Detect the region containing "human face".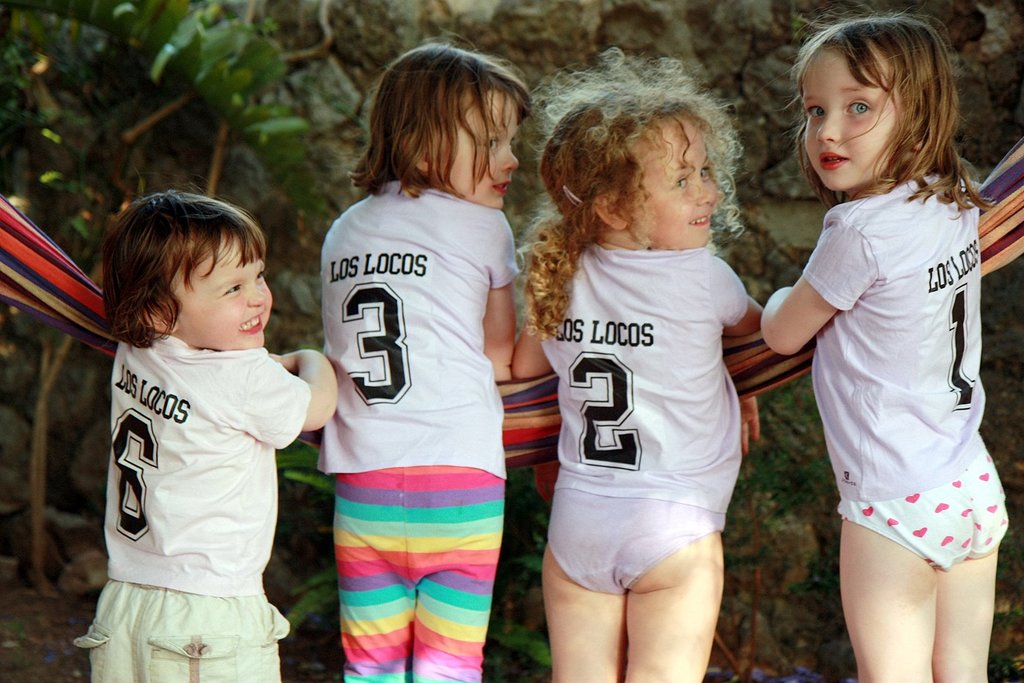
box=[435, 87, 526, 211].
